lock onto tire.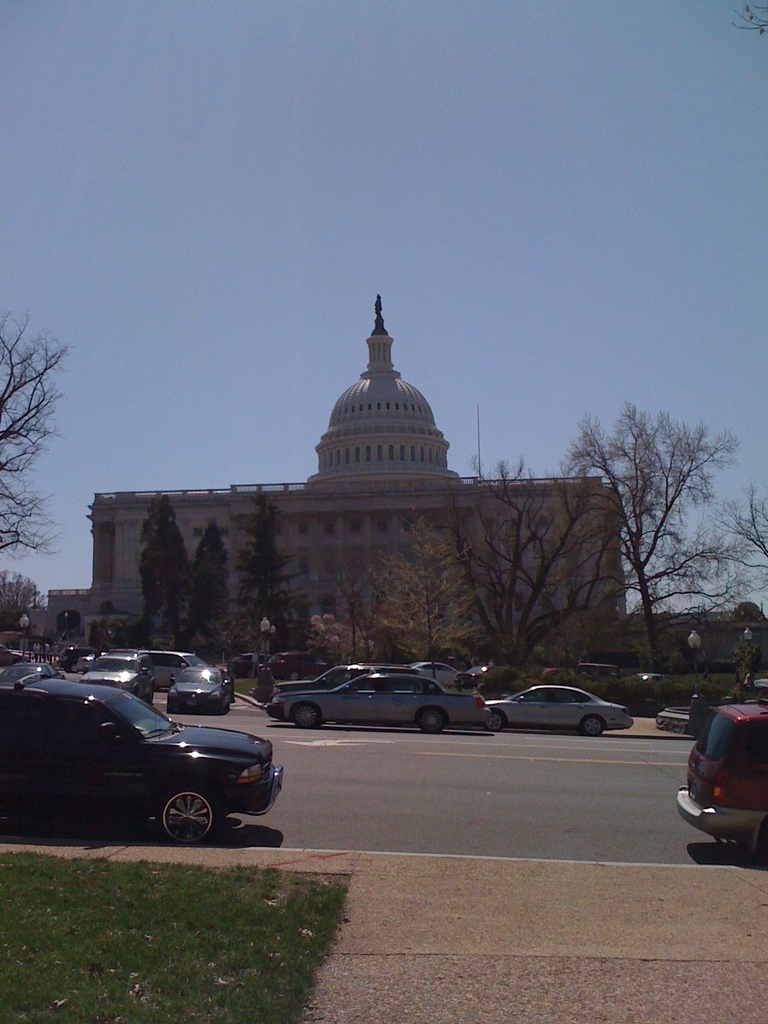
Locked: <bbox>584, 709, 607, 741</bbox>.
